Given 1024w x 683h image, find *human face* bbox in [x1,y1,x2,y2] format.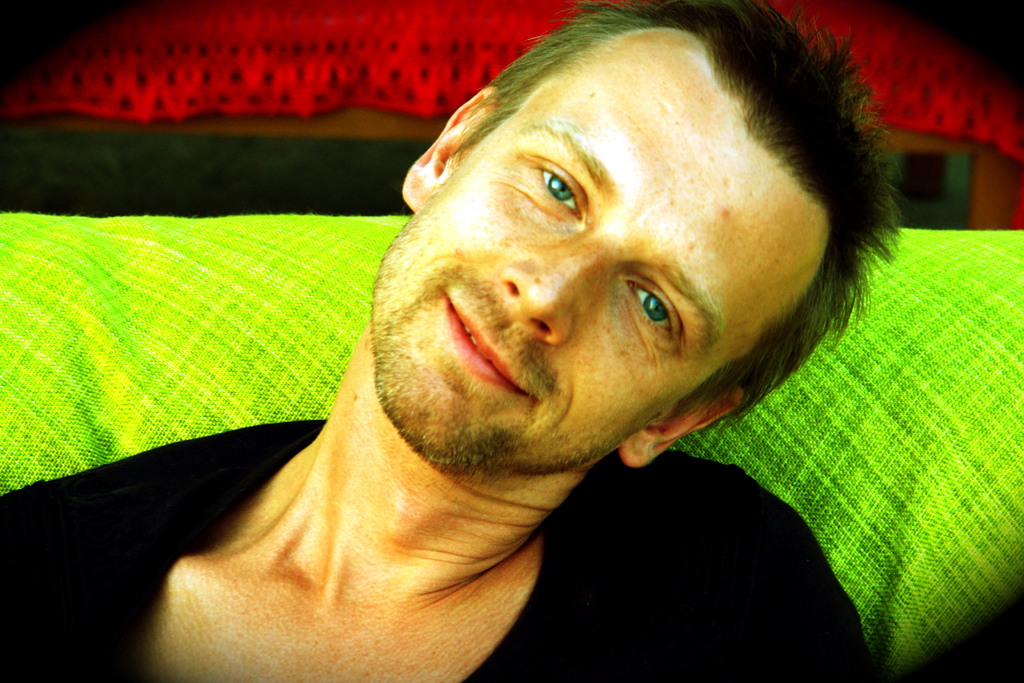
[362,26,833,484].
